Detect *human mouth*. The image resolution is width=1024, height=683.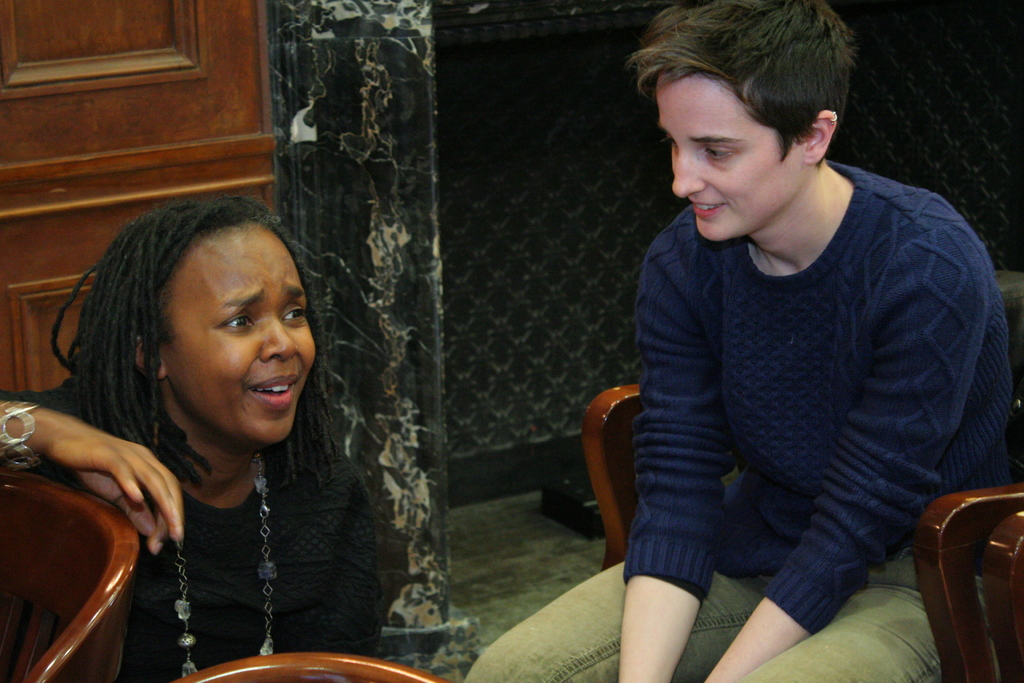
bbox=[693, 199, 723, 224].
